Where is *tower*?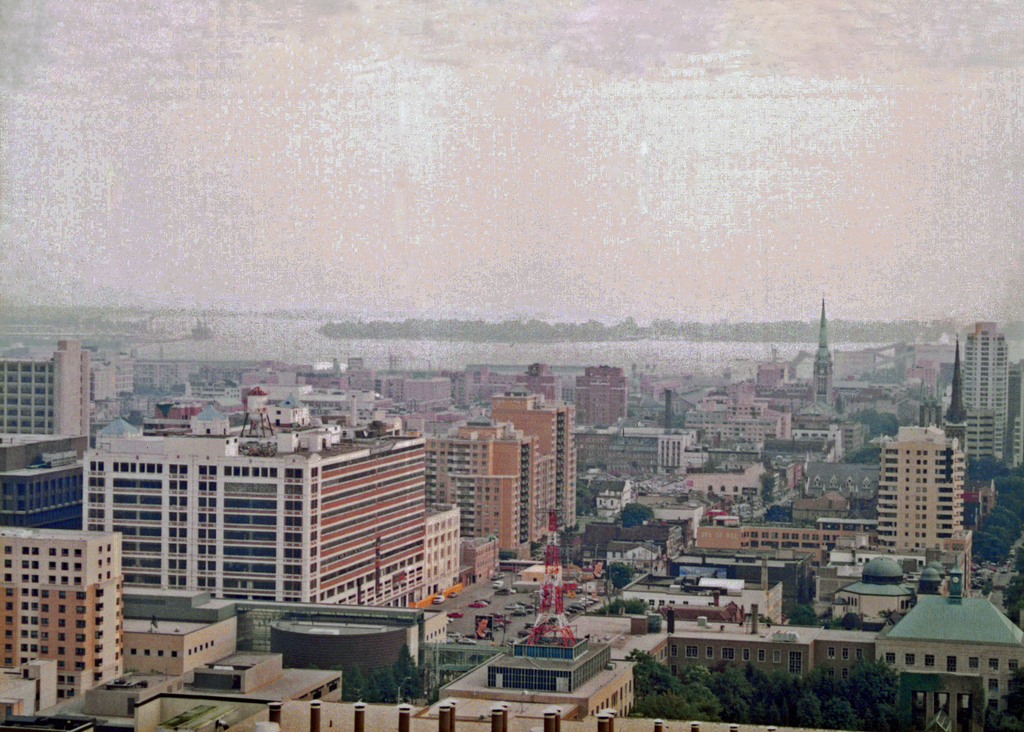
x1=578, y1=358, x2=632, y2=429.
